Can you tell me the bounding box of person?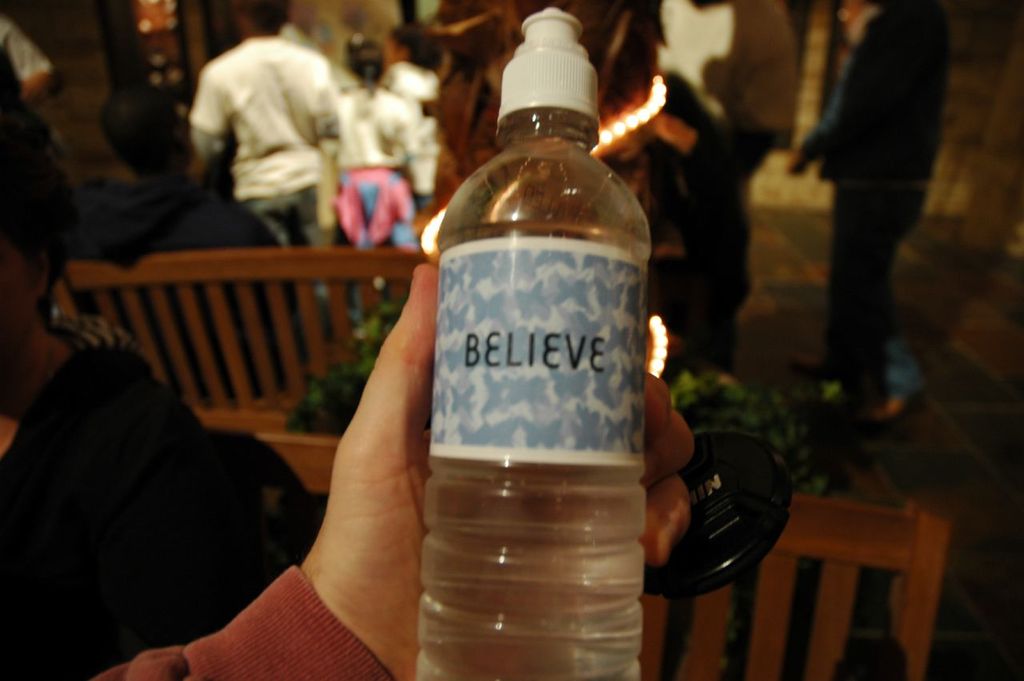
0 98 241 680.
